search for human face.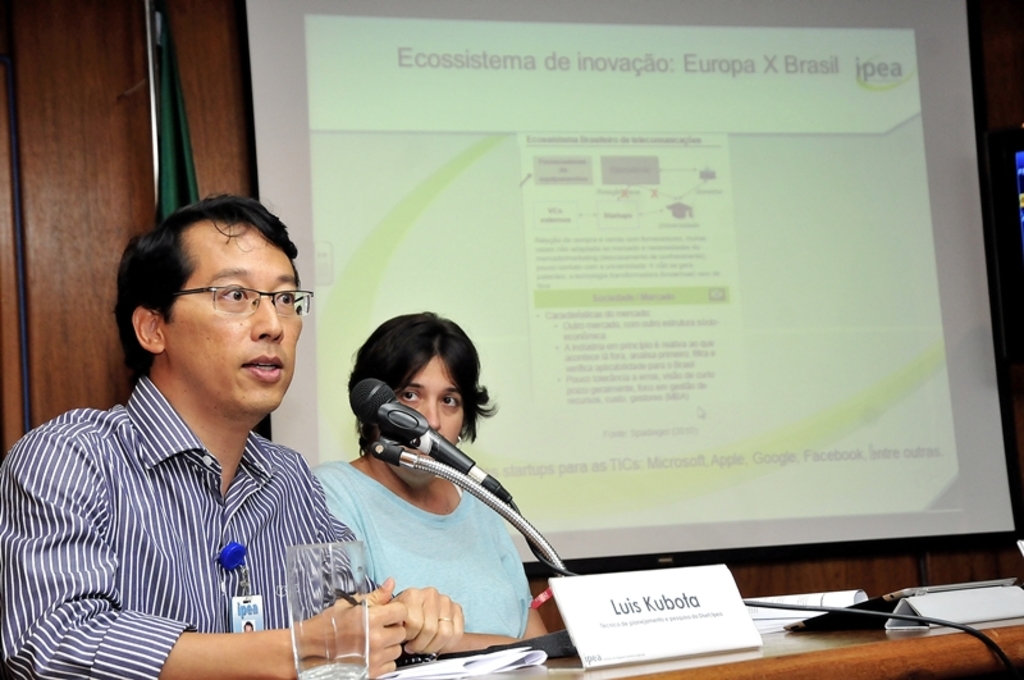
Found at select_region(396, 359, 471, 482).
